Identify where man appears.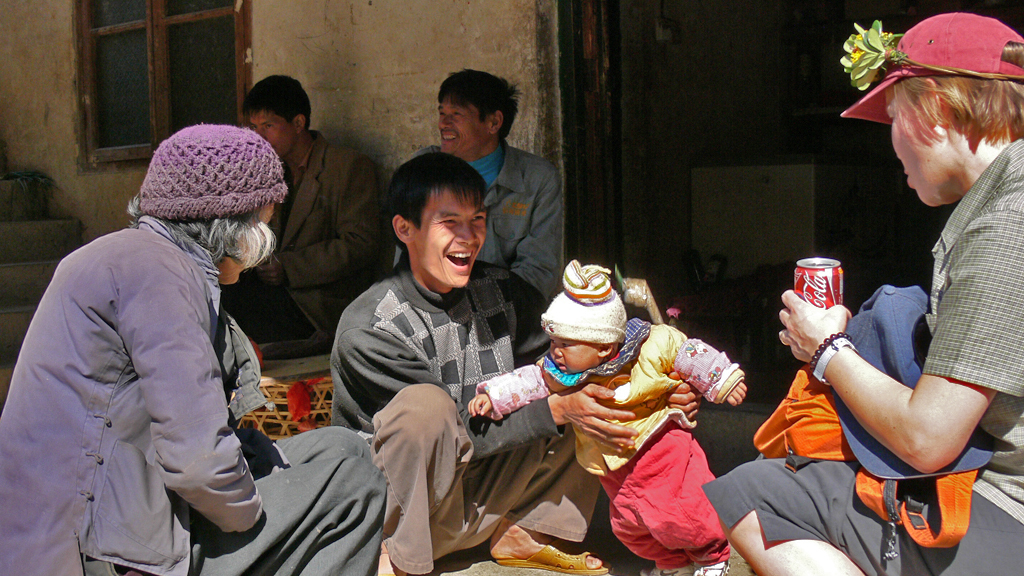
Appears at 217:74:383:348.
